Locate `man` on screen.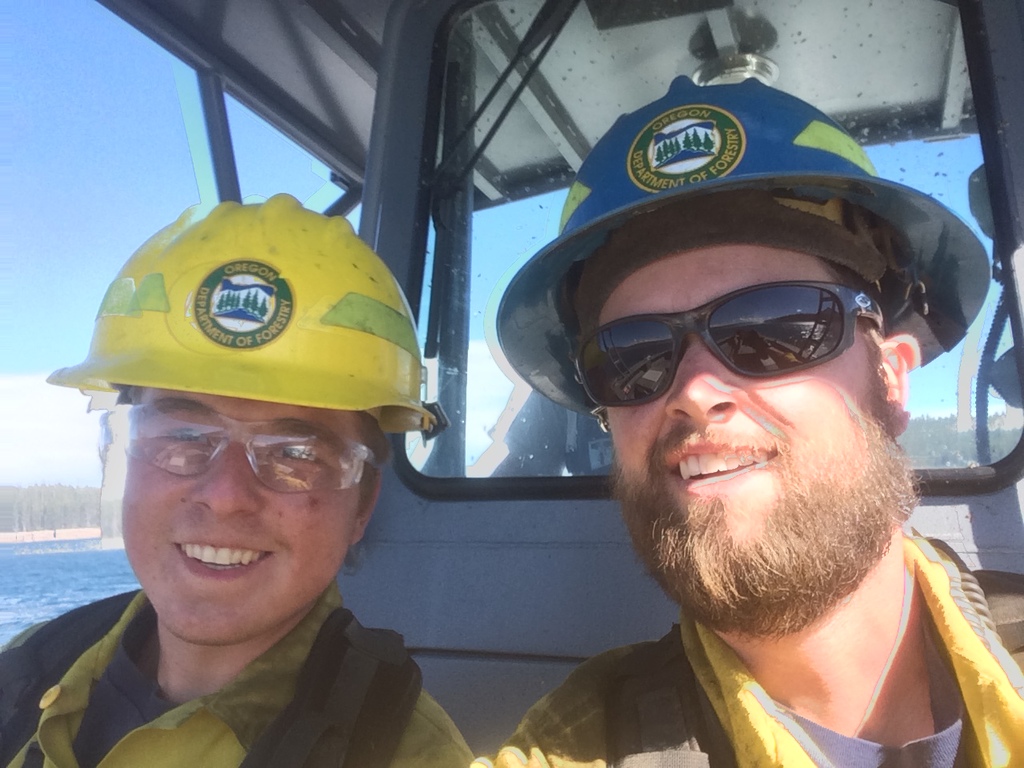
On screen at pyautogui.locateOnScreen(0, 193, 485, 767).
